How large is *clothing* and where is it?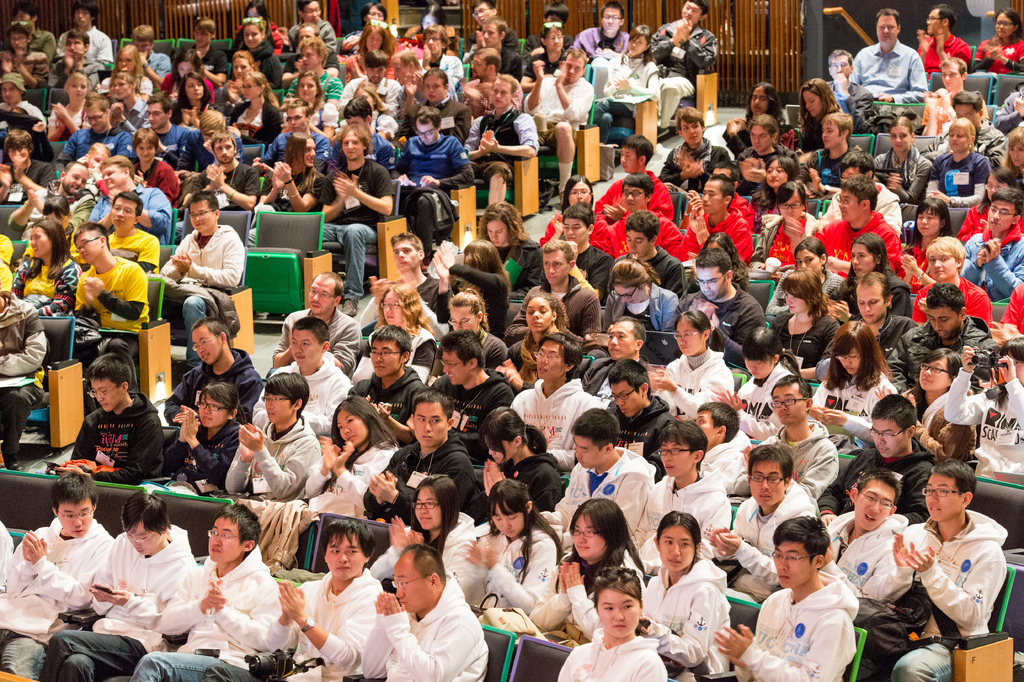
Bounding box: [355, 322, 438, 379].
